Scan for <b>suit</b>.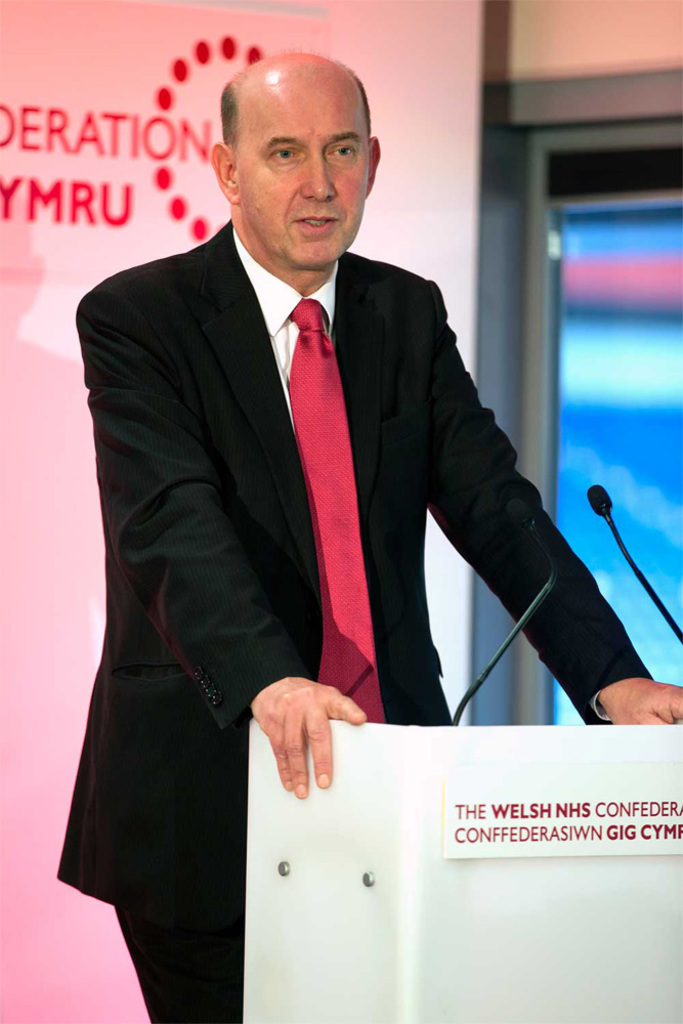
Scan result: (49,215,653,1023).
